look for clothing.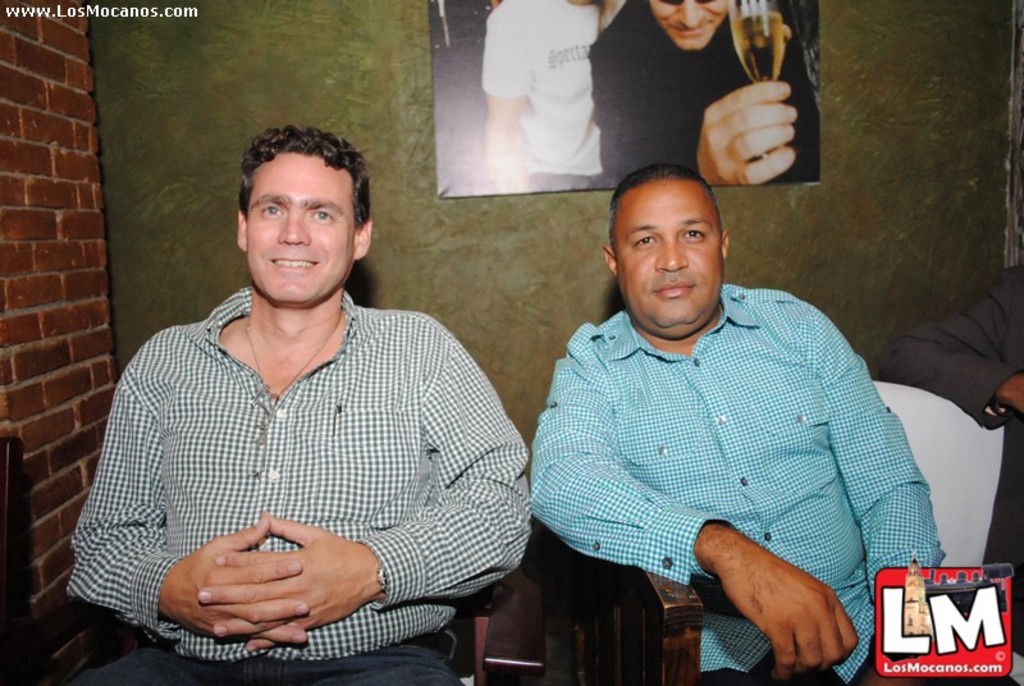
Found: <box>520,250,937,658</box>.
